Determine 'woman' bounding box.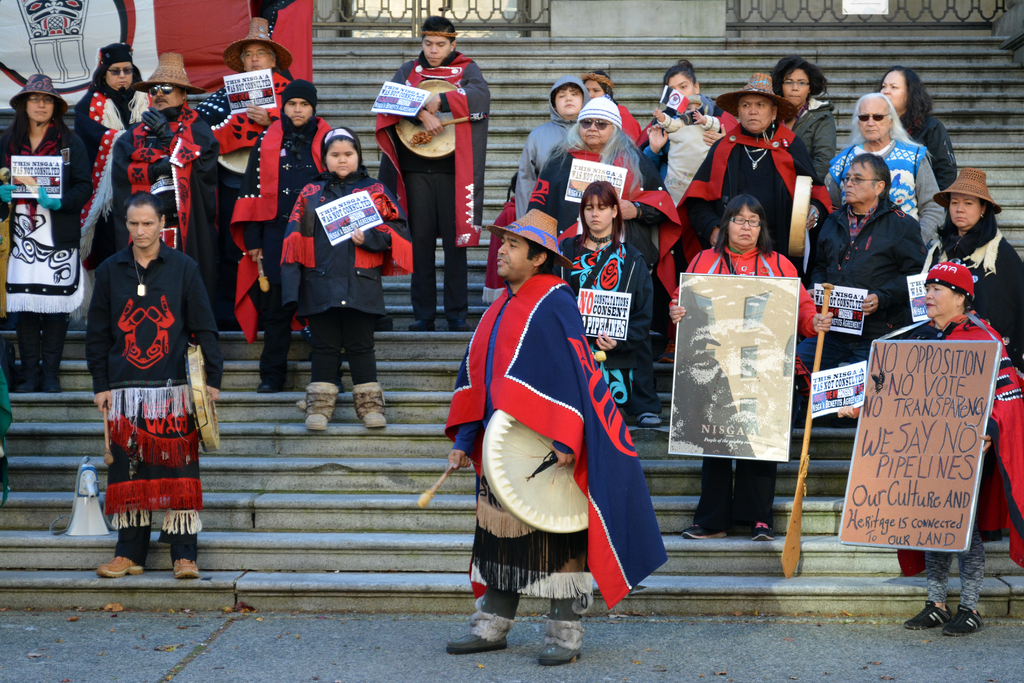
Determined: bbox=[557, 180, 660, 432].
